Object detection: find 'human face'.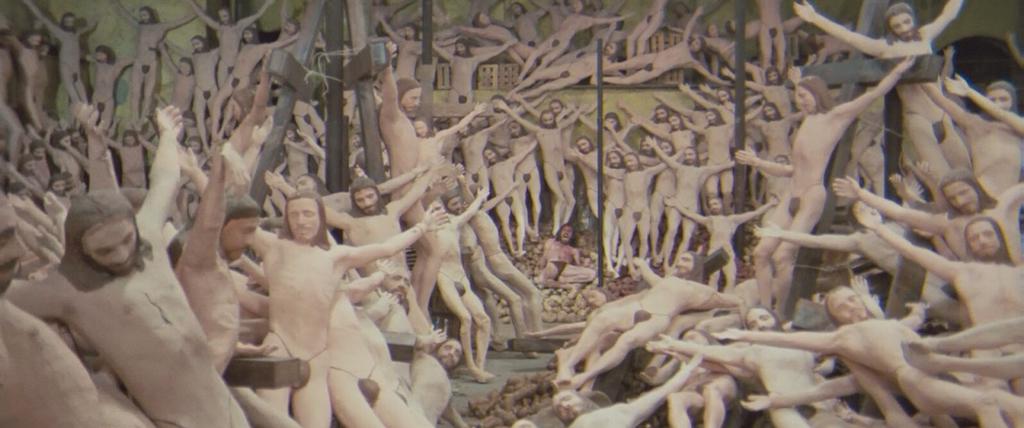
<box>94,51,106,60</box>.
